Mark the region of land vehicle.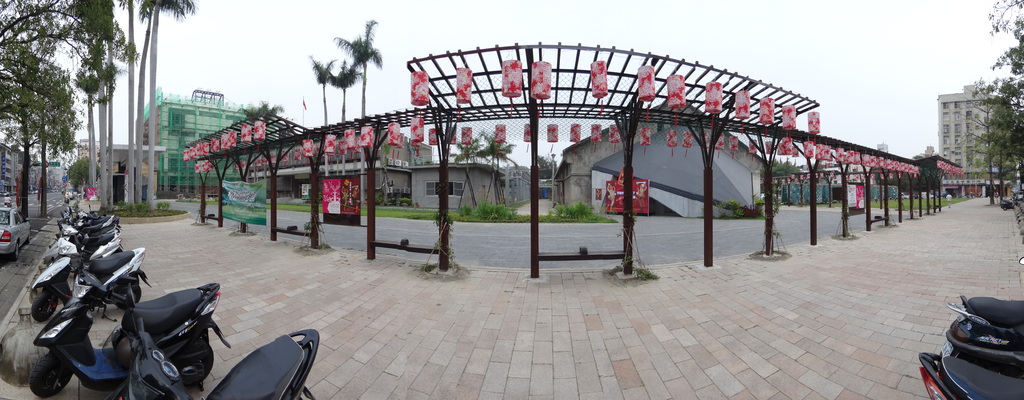
Region: x1=918 y1=349 x2=1023 y2=399.
